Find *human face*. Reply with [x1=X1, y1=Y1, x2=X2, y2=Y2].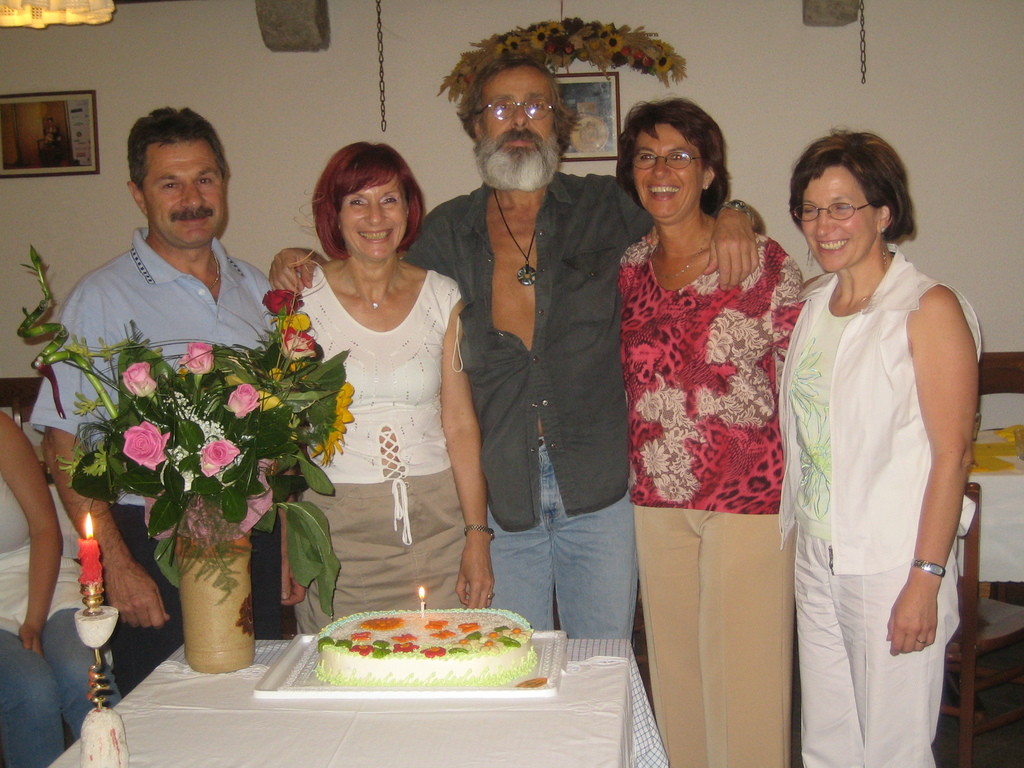
[x1=629, y1=123, x2=703, y2=220].
